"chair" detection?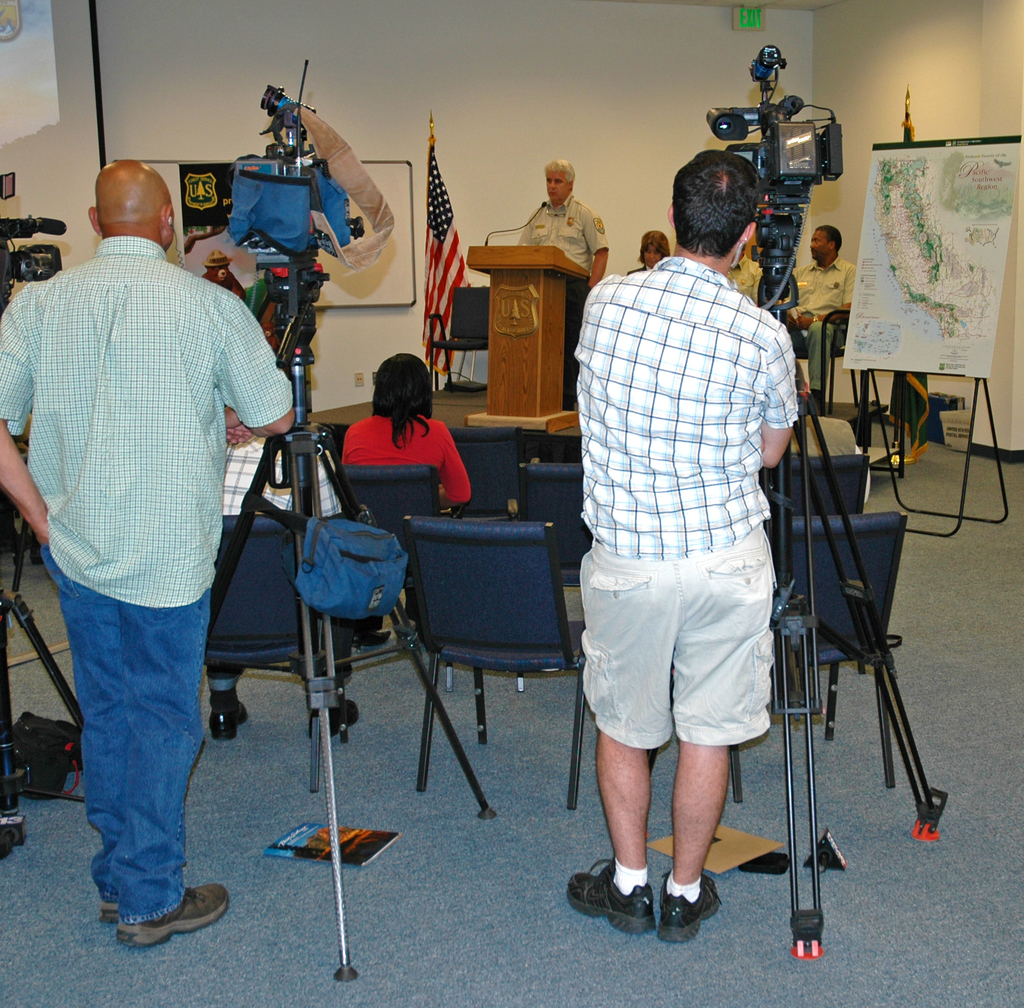
box=[439, 424, 511, 531]
